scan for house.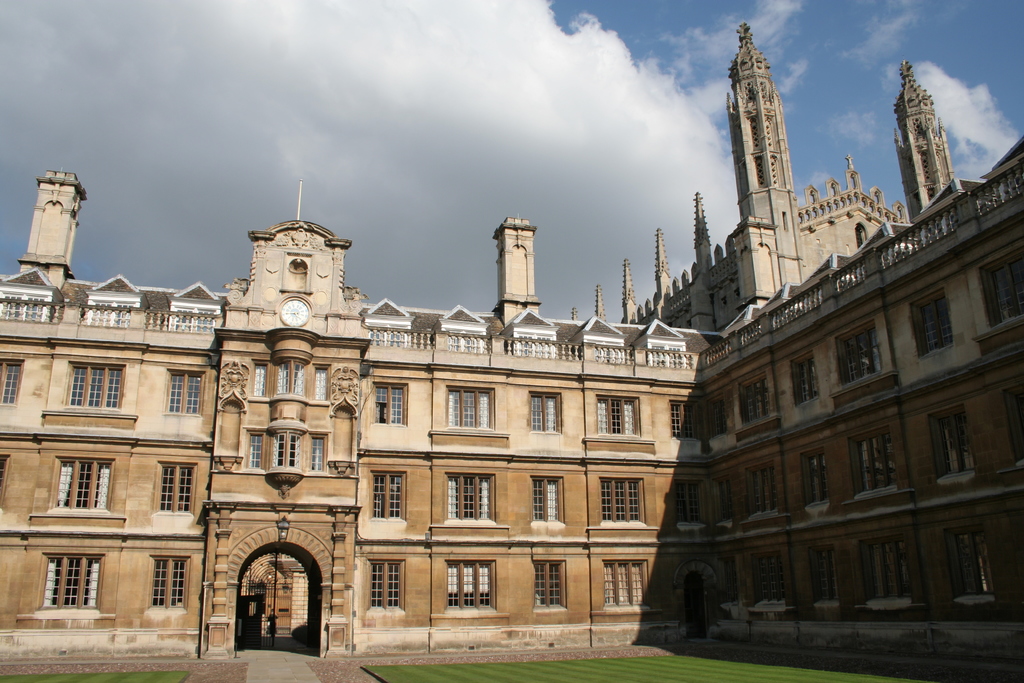
Scan result: pyautogui.locateOnScreen(559, 28, 955, 339).
